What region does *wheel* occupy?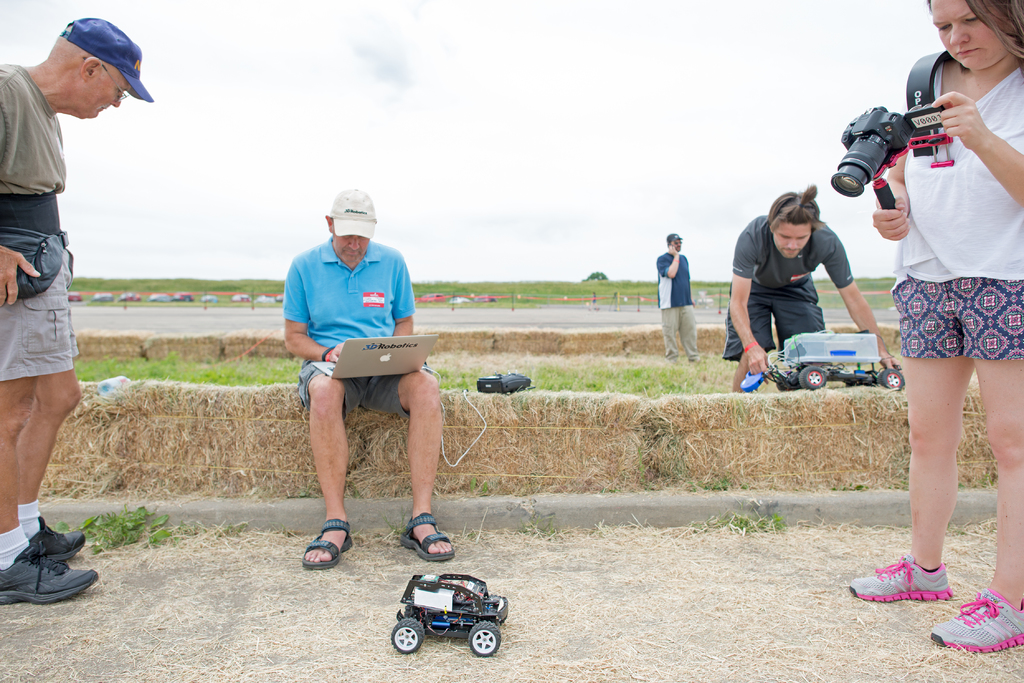
778/374/791/392.
